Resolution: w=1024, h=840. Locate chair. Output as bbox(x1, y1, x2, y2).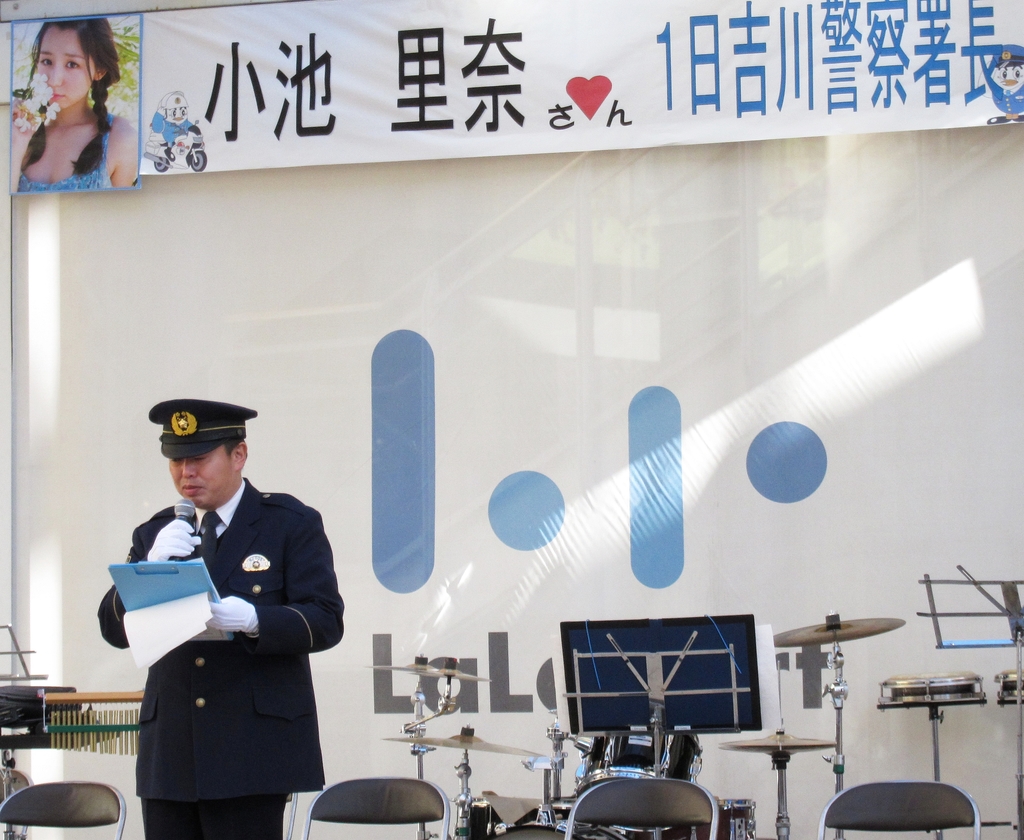
bbox(0, 777, 127, 839).
